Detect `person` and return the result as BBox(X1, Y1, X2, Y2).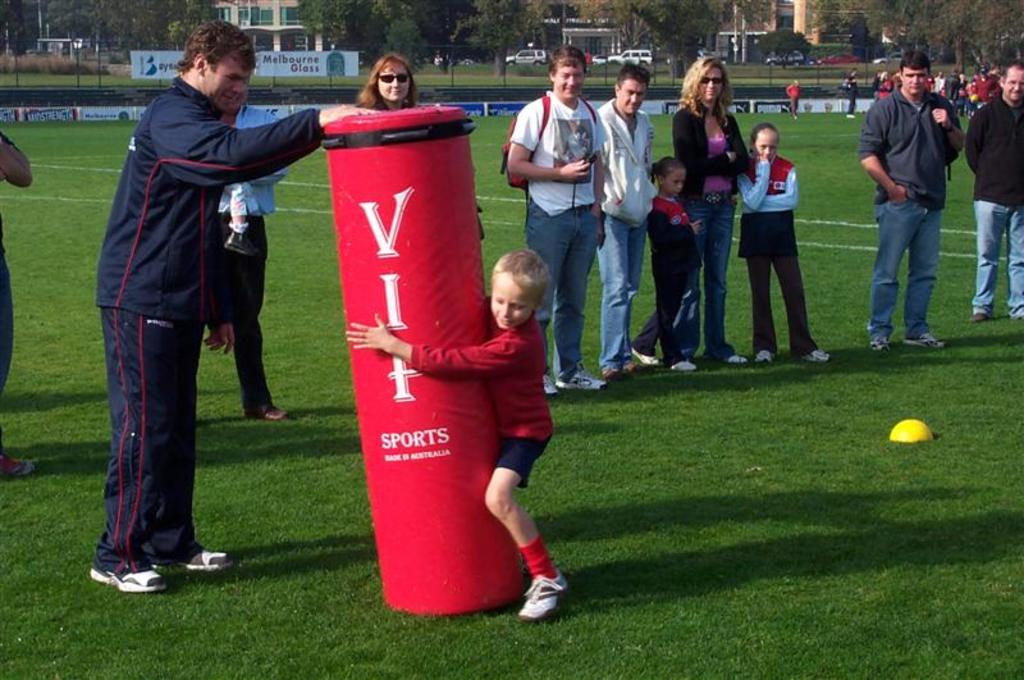
BBox(490, 41, 605, 398).
